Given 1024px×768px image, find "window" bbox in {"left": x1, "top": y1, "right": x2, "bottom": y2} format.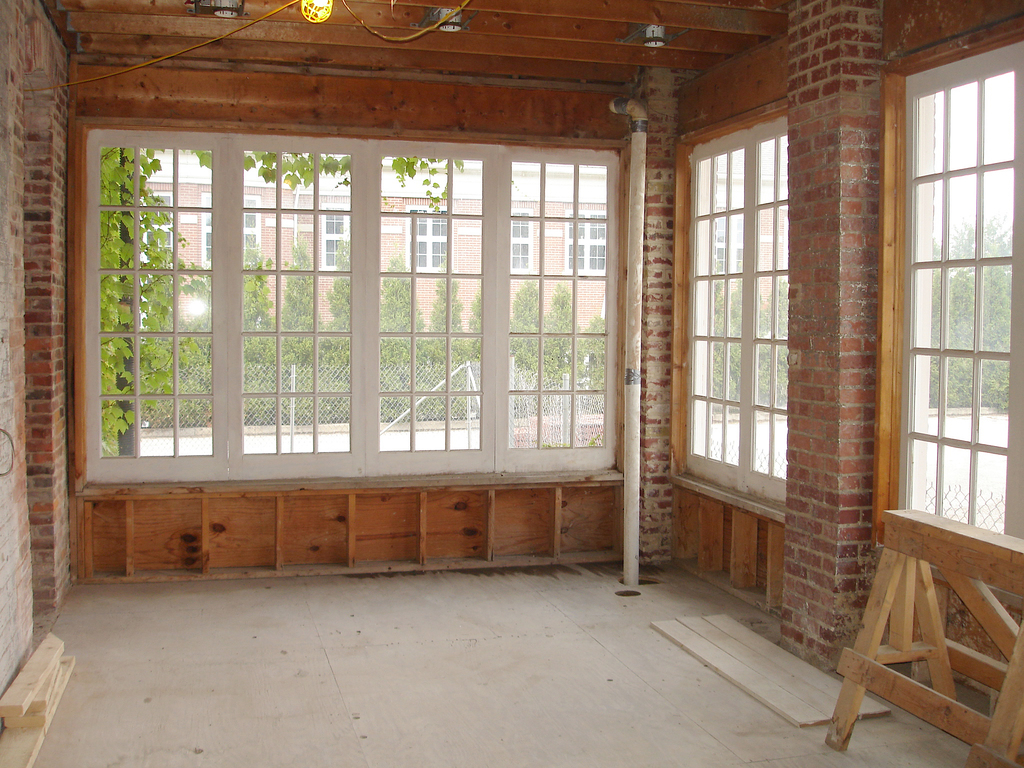
{"left": 509, "top": 205, "right": 537, "bottom": 271}.
